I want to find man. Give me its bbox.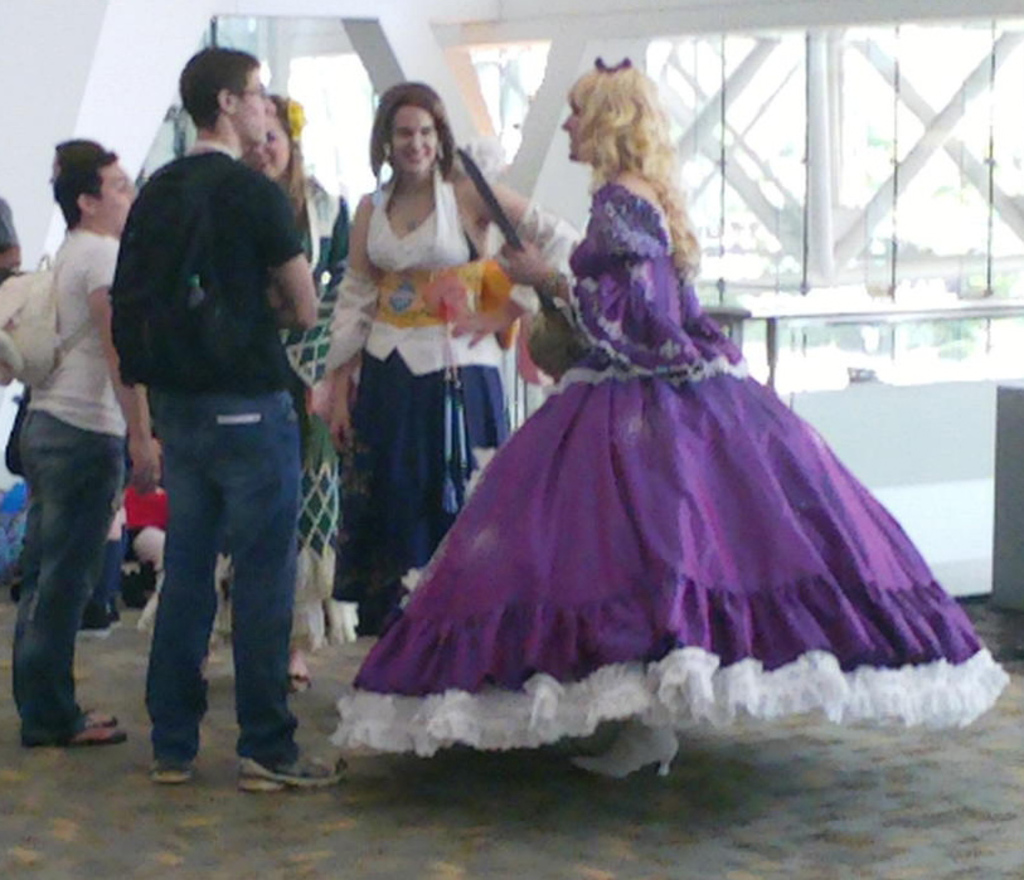
(0,198,25,277).
